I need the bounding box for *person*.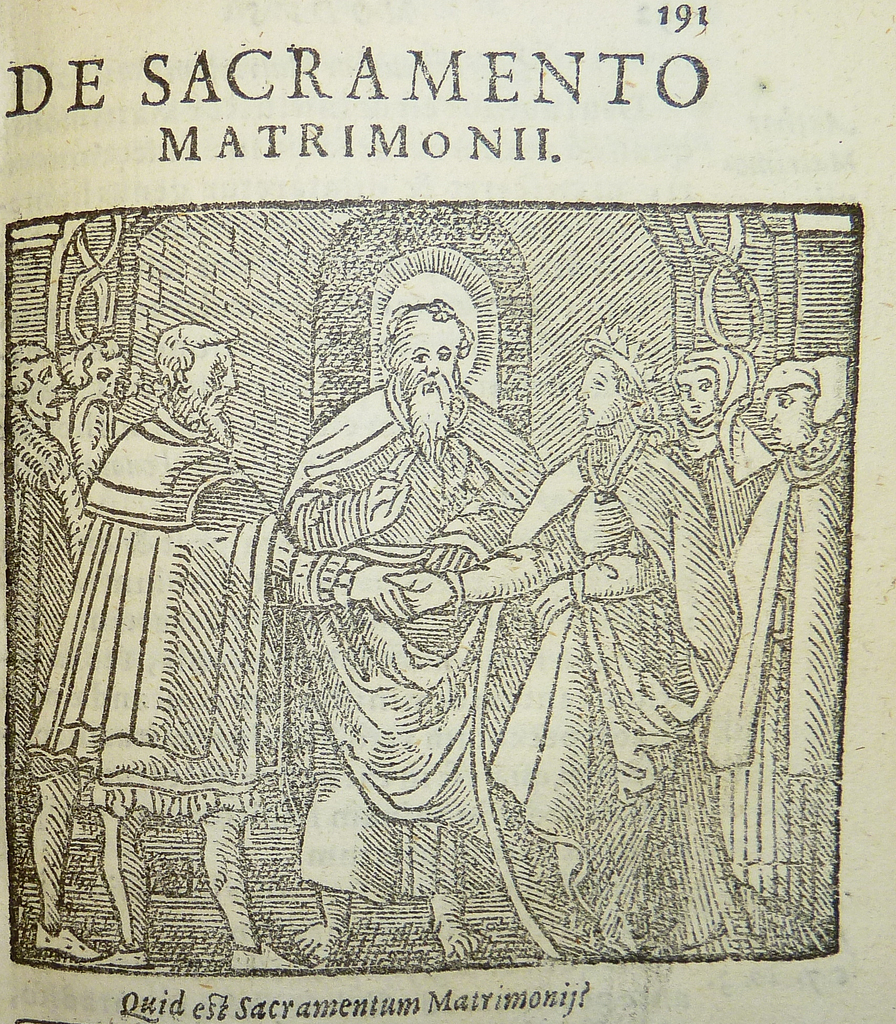
Here it is: [x1=32, y1=318, x2=409, y2=975].
